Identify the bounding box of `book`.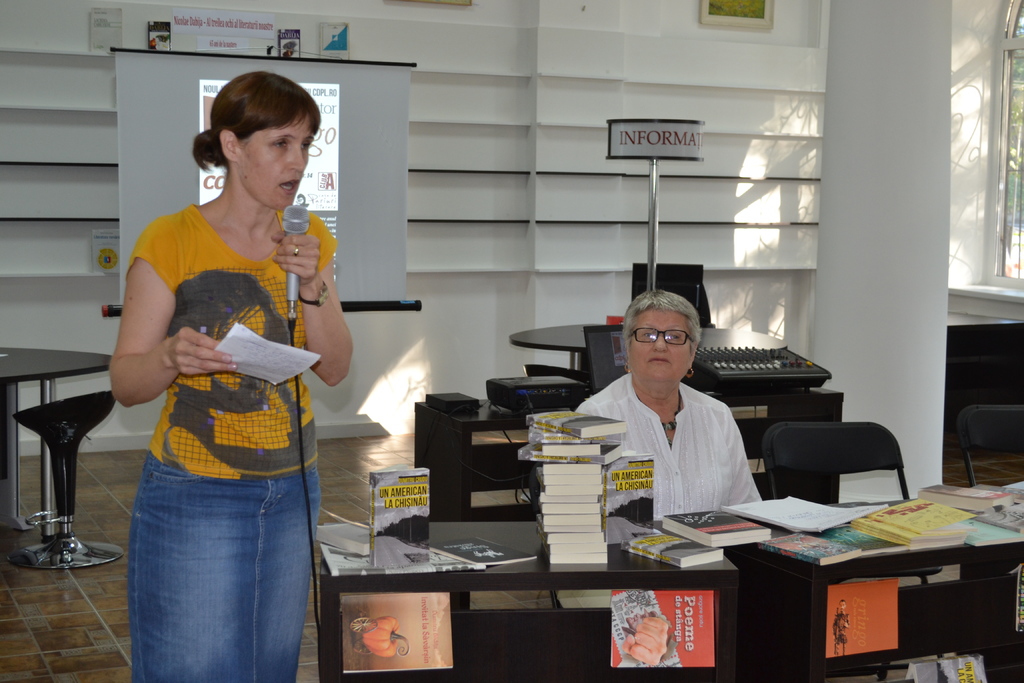
region(428, 533, 538, 573).
